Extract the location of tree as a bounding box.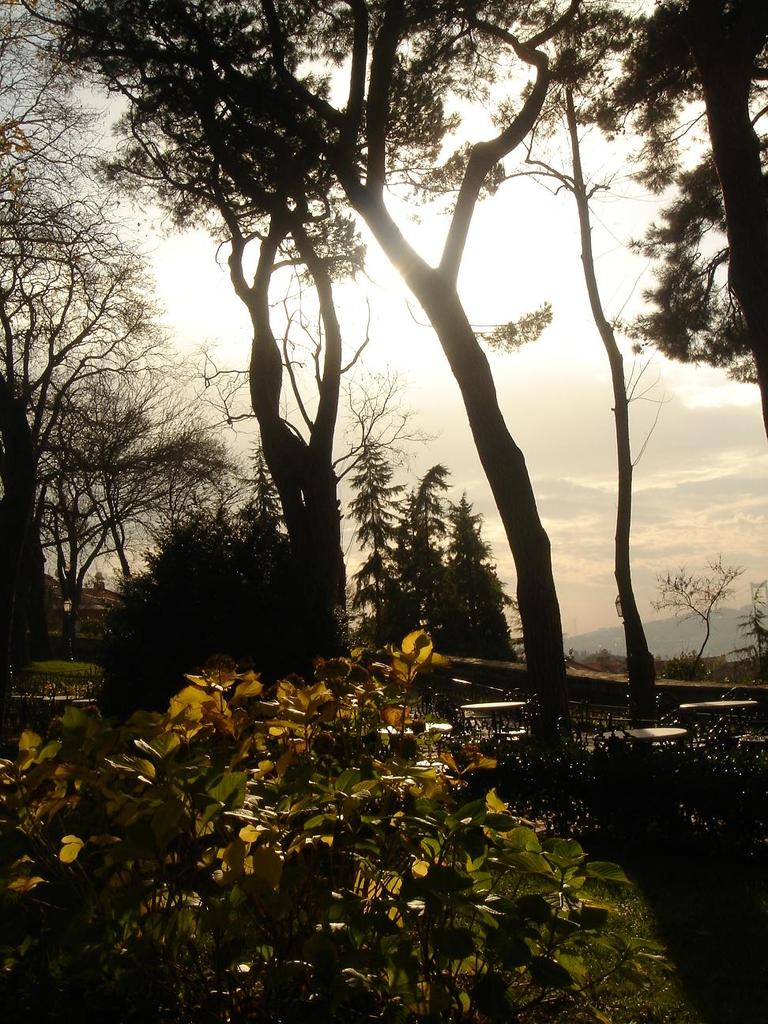
(396,458,448,642).
